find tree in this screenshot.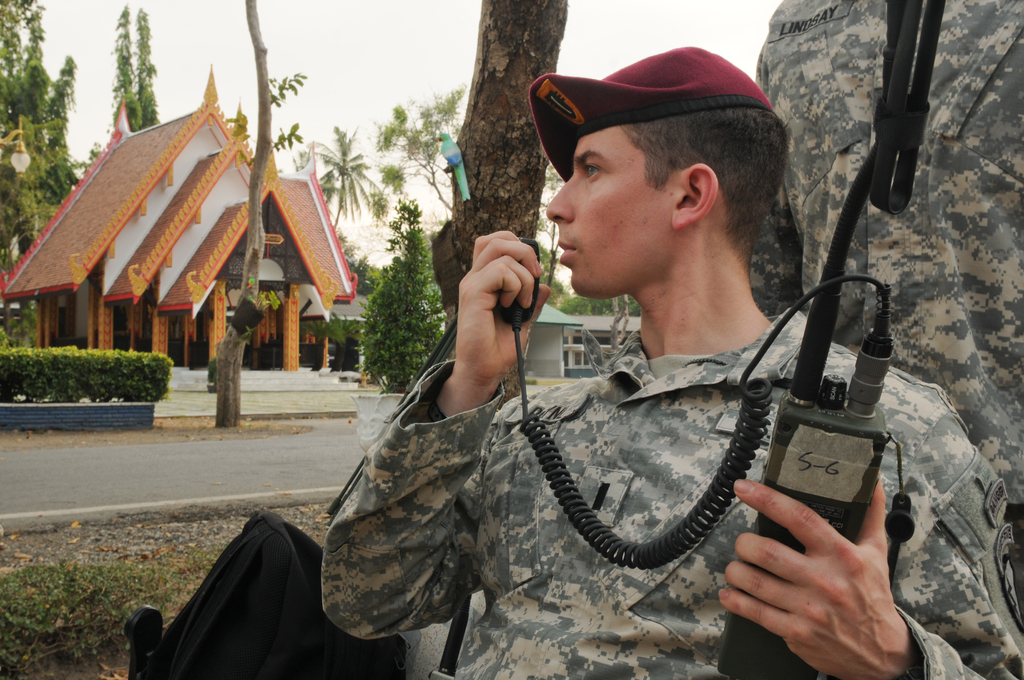
The bounding box for tree is {"x1": 214, "y1": 0, "x2": 274, "y2": 429}.
